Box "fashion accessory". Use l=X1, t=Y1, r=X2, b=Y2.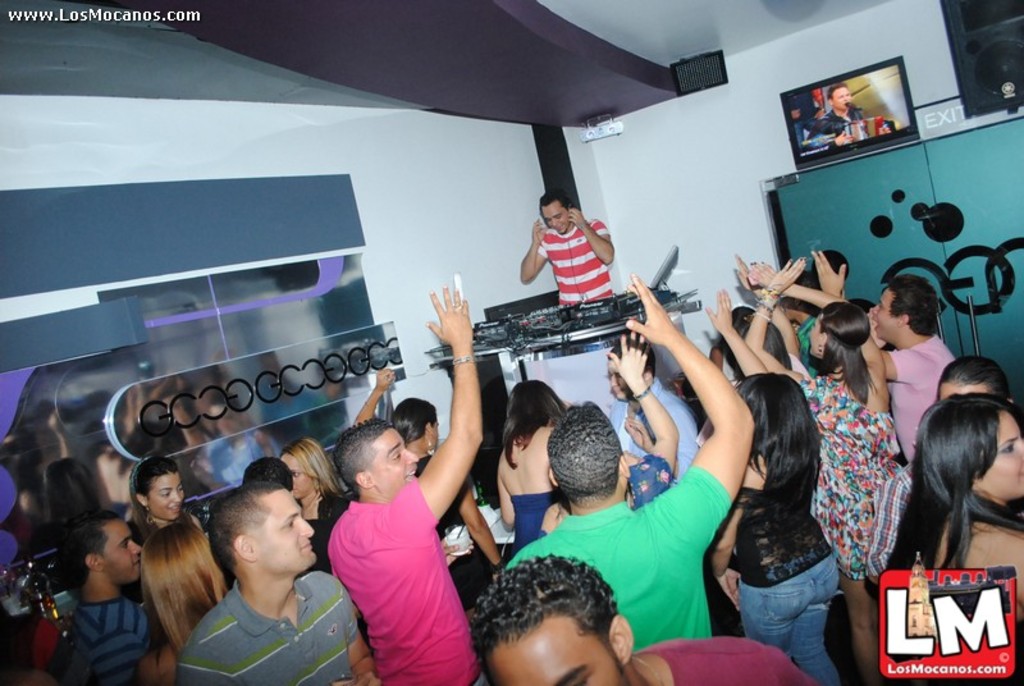
l=753, t=284, r=787, b=324.
